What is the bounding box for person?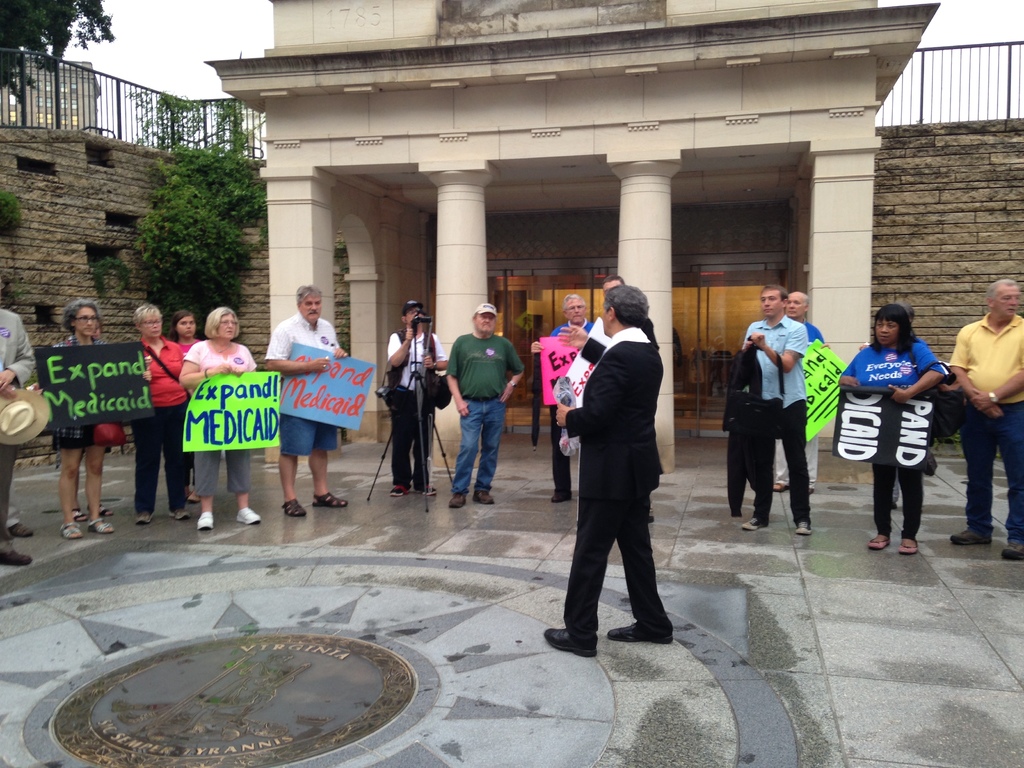
select_region(385, 300, 453, 502).
